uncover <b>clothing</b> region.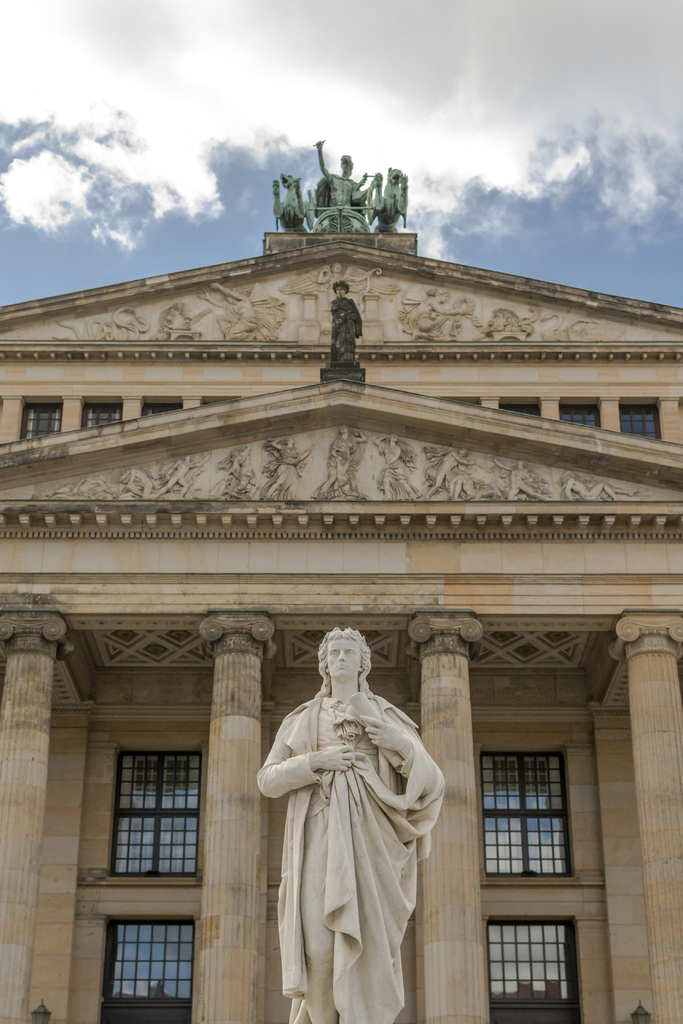
Uncovered: pyautogui.locateOnScreen(504, 461, 548, 498).
